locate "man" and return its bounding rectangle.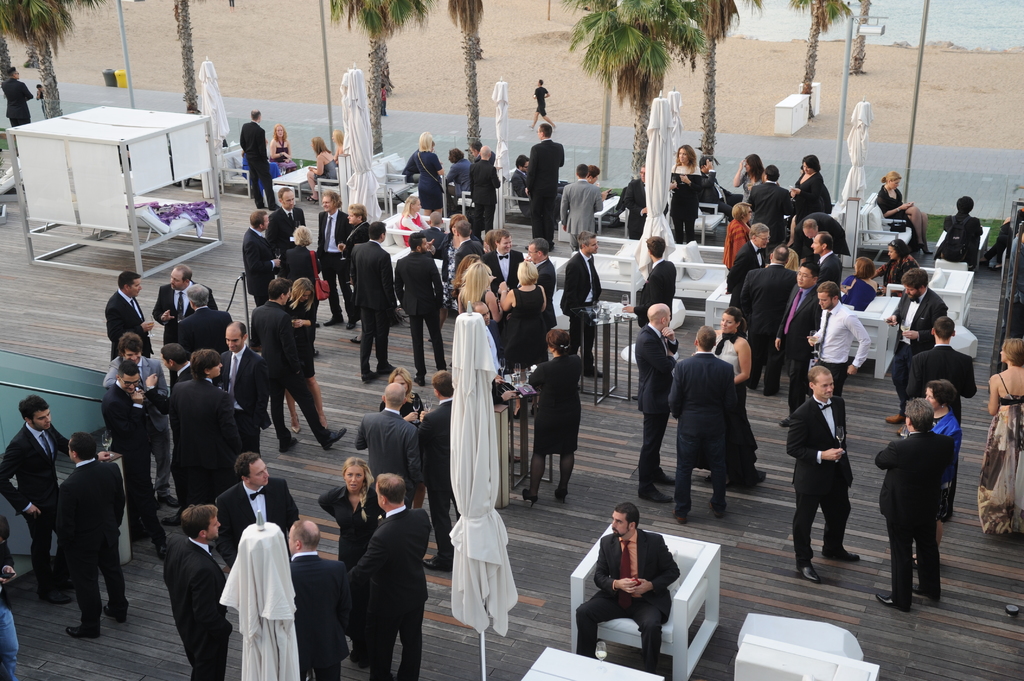
locate(808, 282, 871, 397).
